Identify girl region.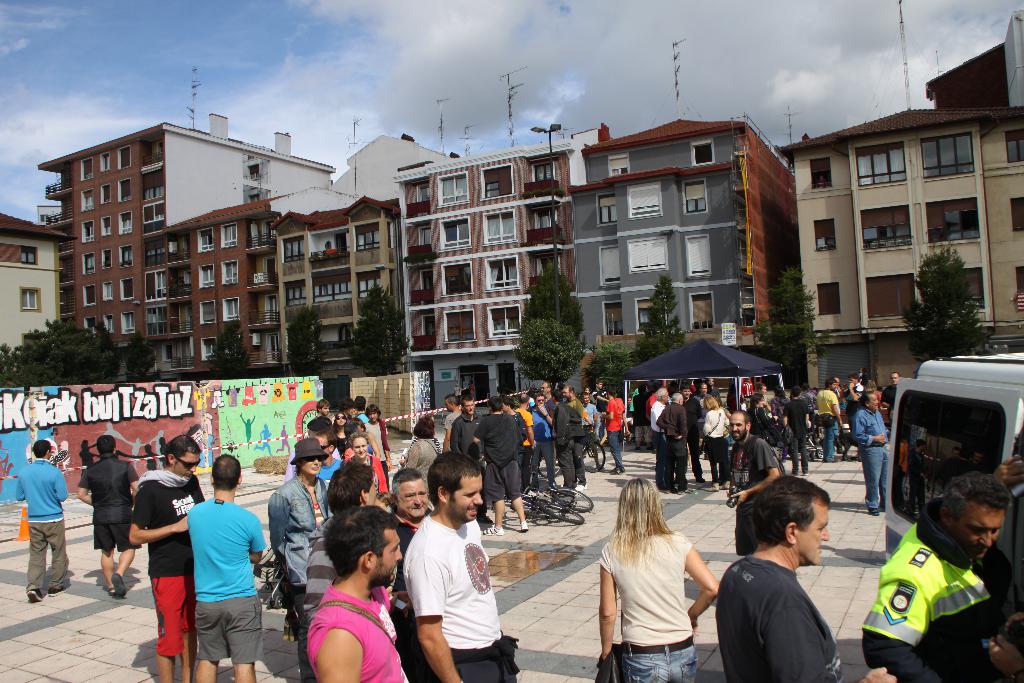
Region: {"left": 700, "top": 395, "right": 732, "bottom": 491}.
